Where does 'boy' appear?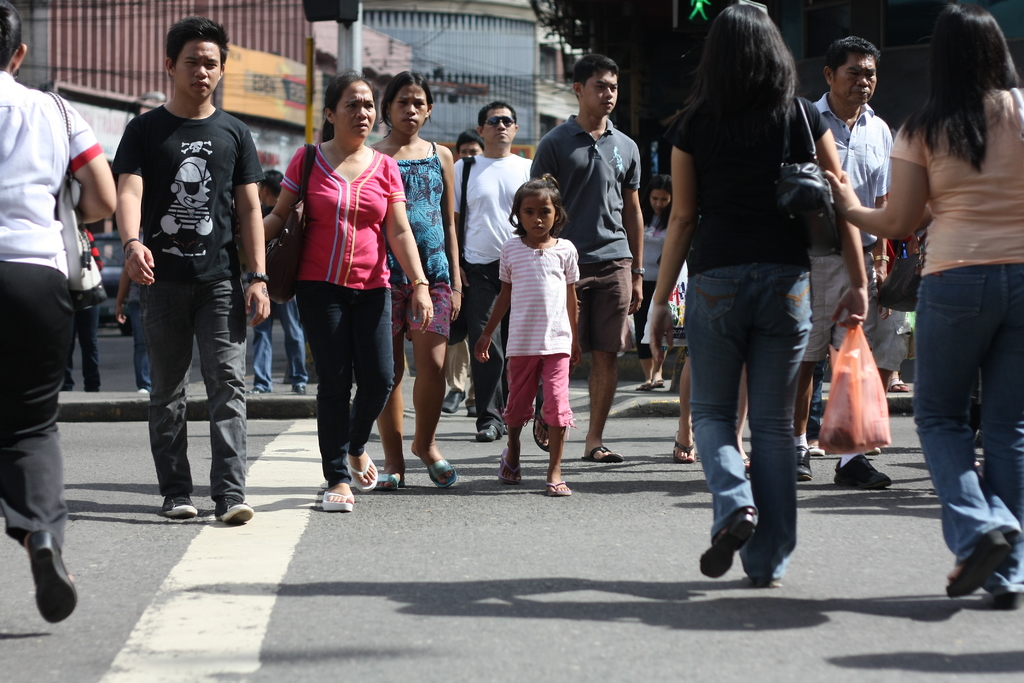
Appears at Rect(114, 19, 269, 522).
